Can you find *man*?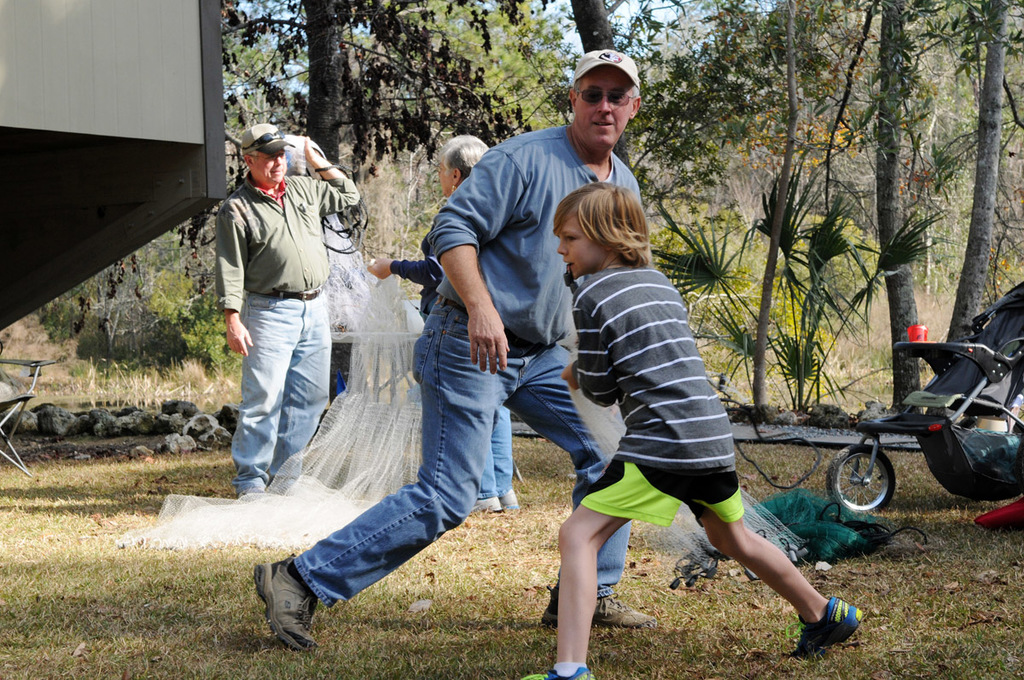
Yes, bounding box: 240/44/664/650.
